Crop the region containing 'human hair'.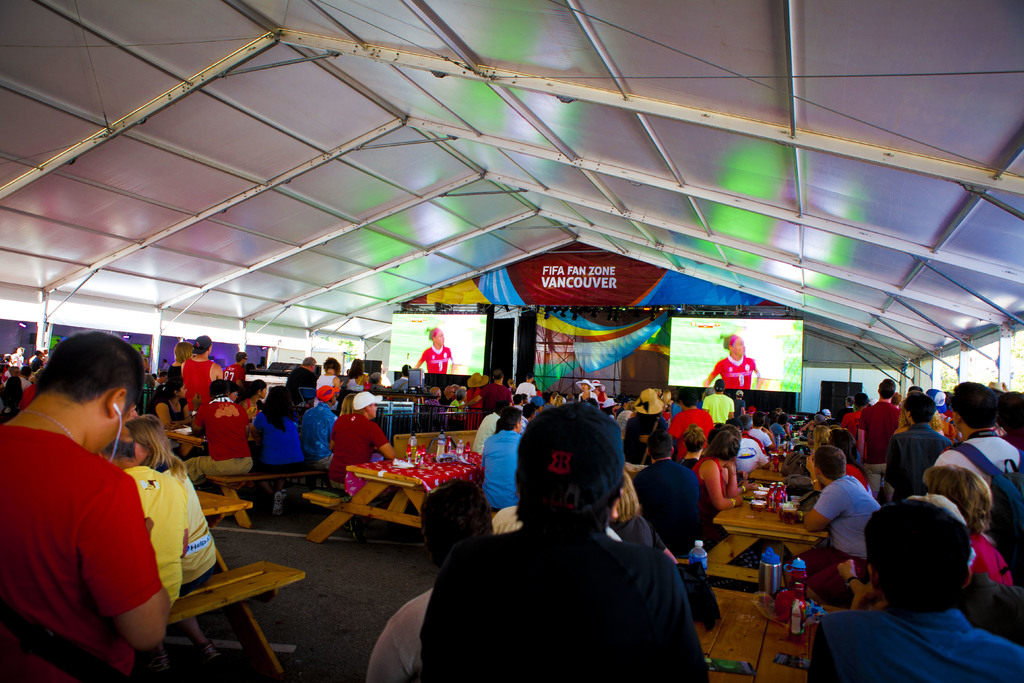
Crop region: region(950, 378, 995, 431).
